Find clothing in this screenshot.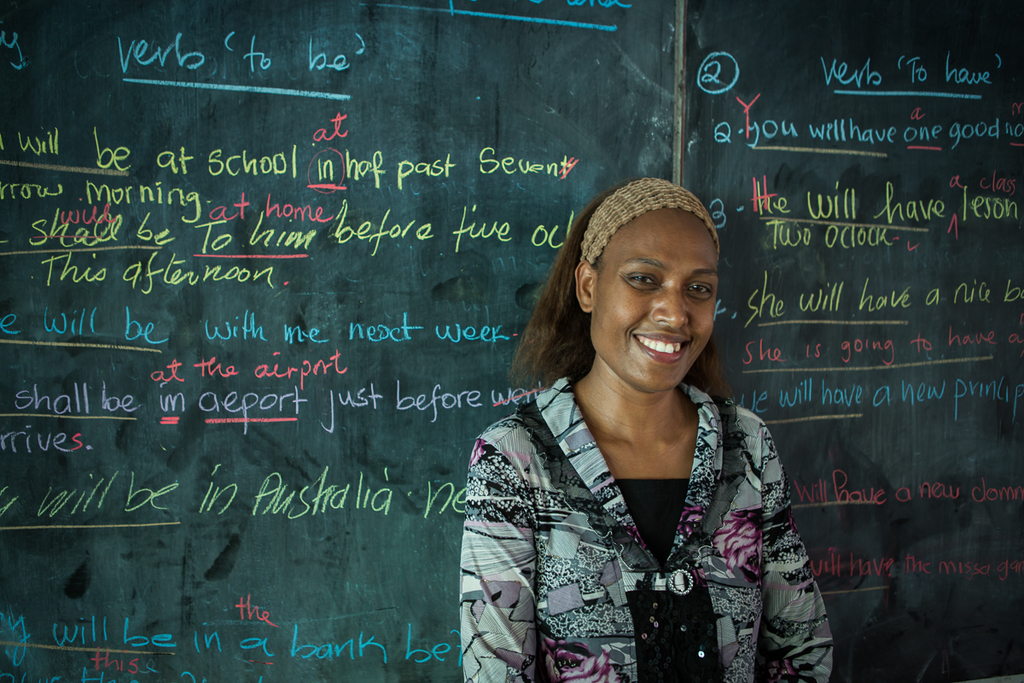
The bounding box for clothing is x1=466, y1=342, x2=825, y2=668.
